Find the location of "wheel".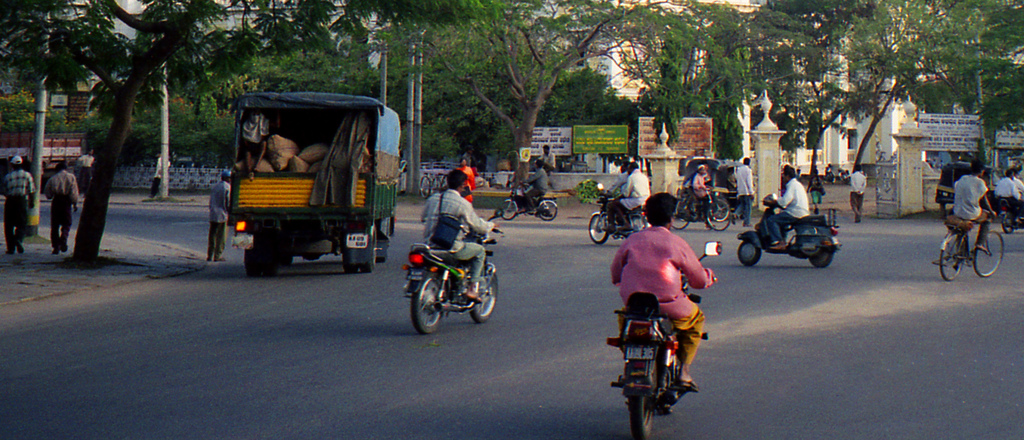
Location: bbox(420, 177, 428, 199).
